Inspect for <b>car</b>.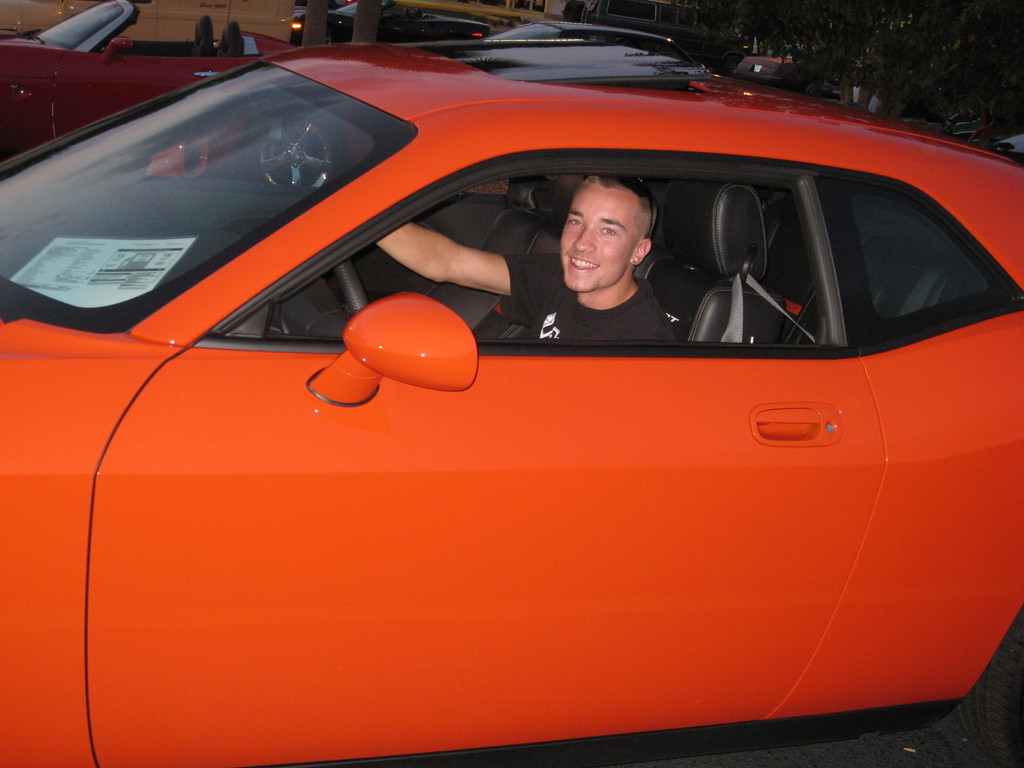
Inspection: crop(35, 24, 972, 767).
